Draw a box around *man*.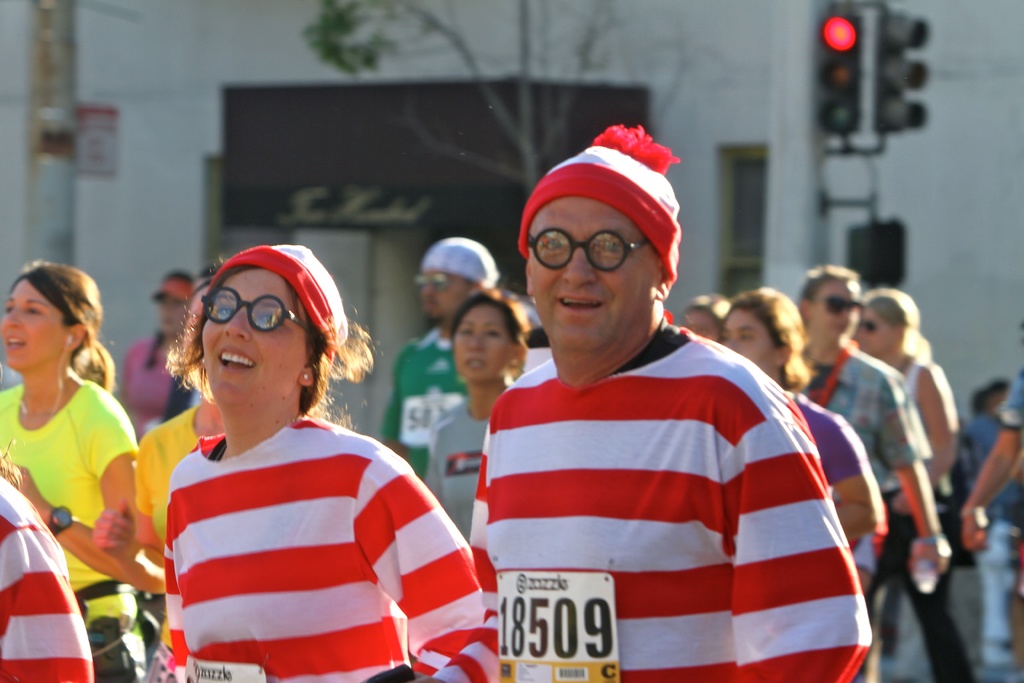
bbox=(960, 383, 1023, 668).
